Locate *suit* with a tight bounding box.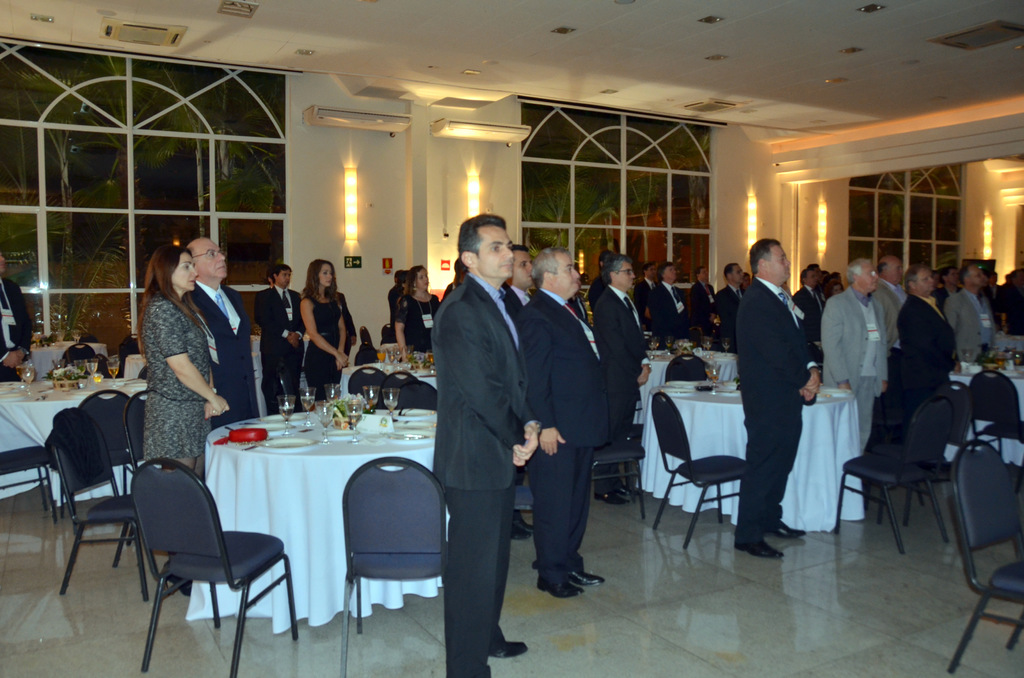
[x1=893, y1=295, x2=964, y2=395].
